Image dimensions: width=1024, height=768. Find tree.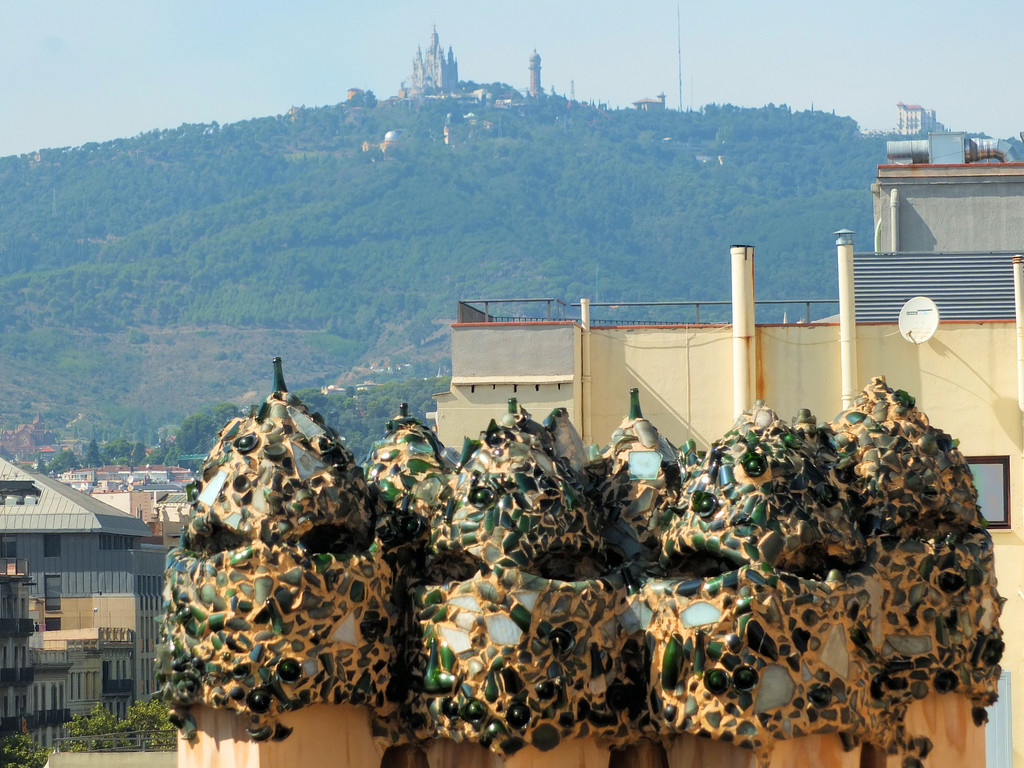
22 400 33 410.
